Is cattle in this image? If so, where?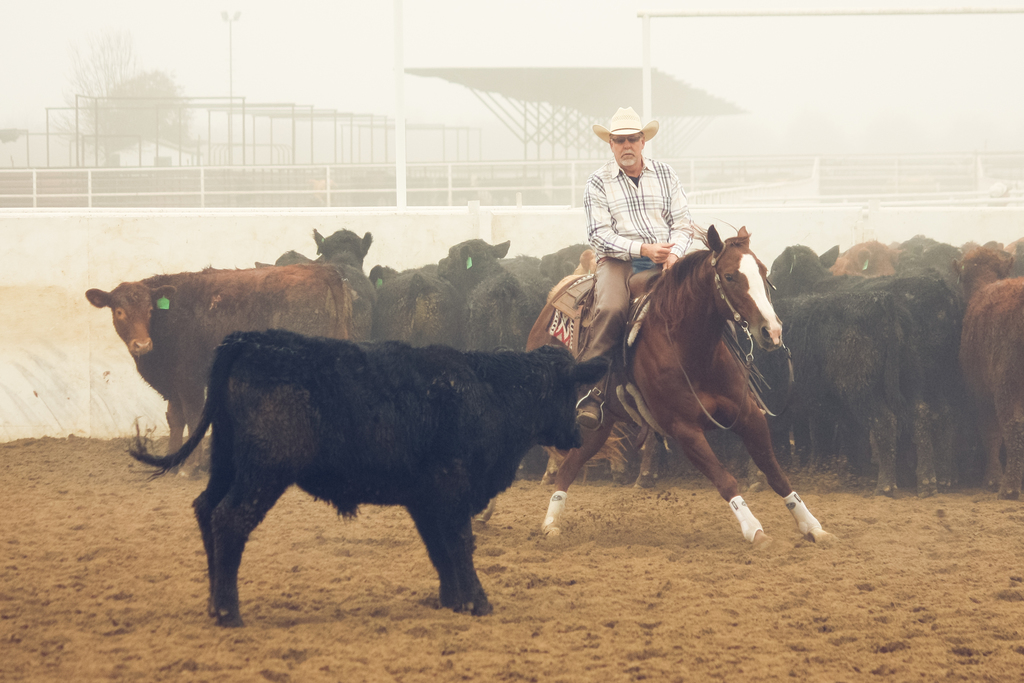
Yes, at (1004,235,1023,279).
